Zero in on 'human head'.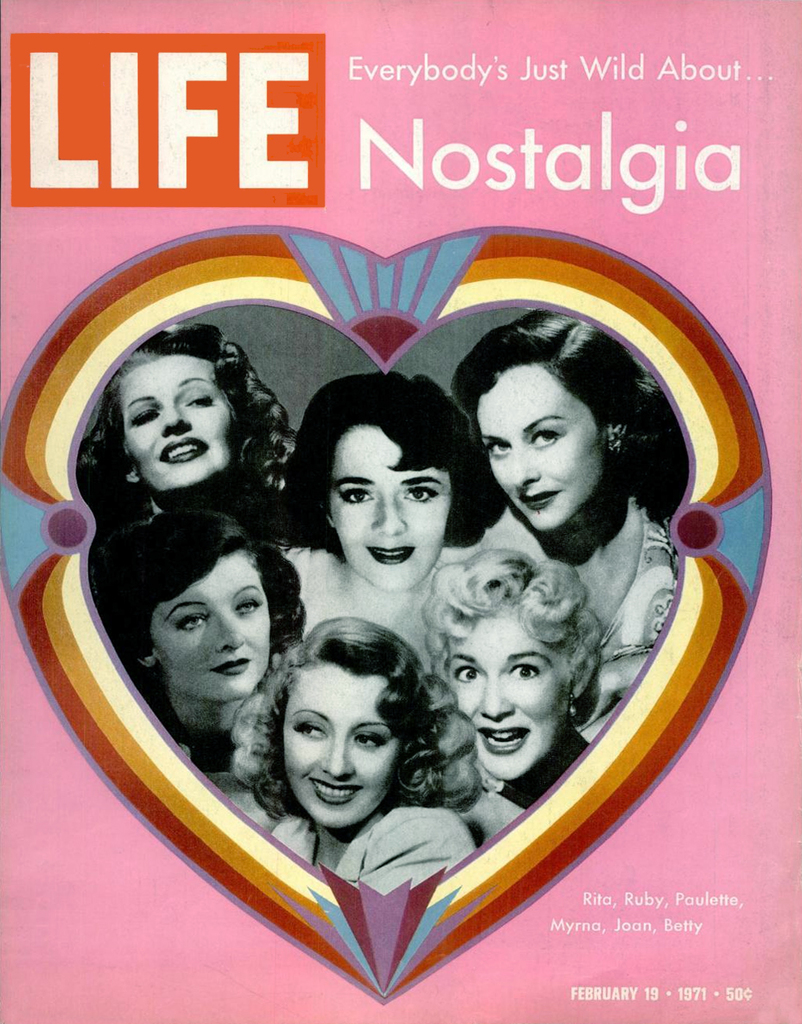
Zeroed in: box=[108, 325, 259, 494].
